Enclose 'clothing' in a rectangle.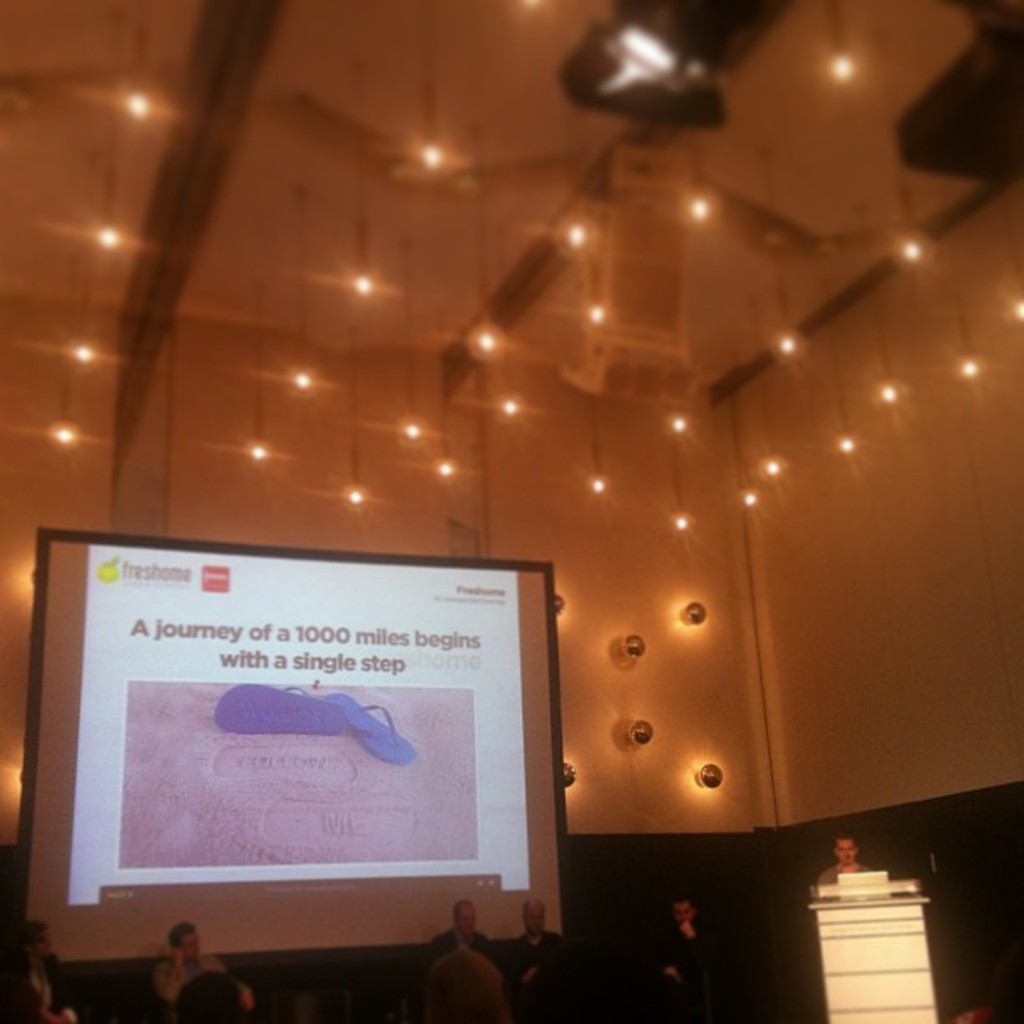
(820, 860, 878, 885).
